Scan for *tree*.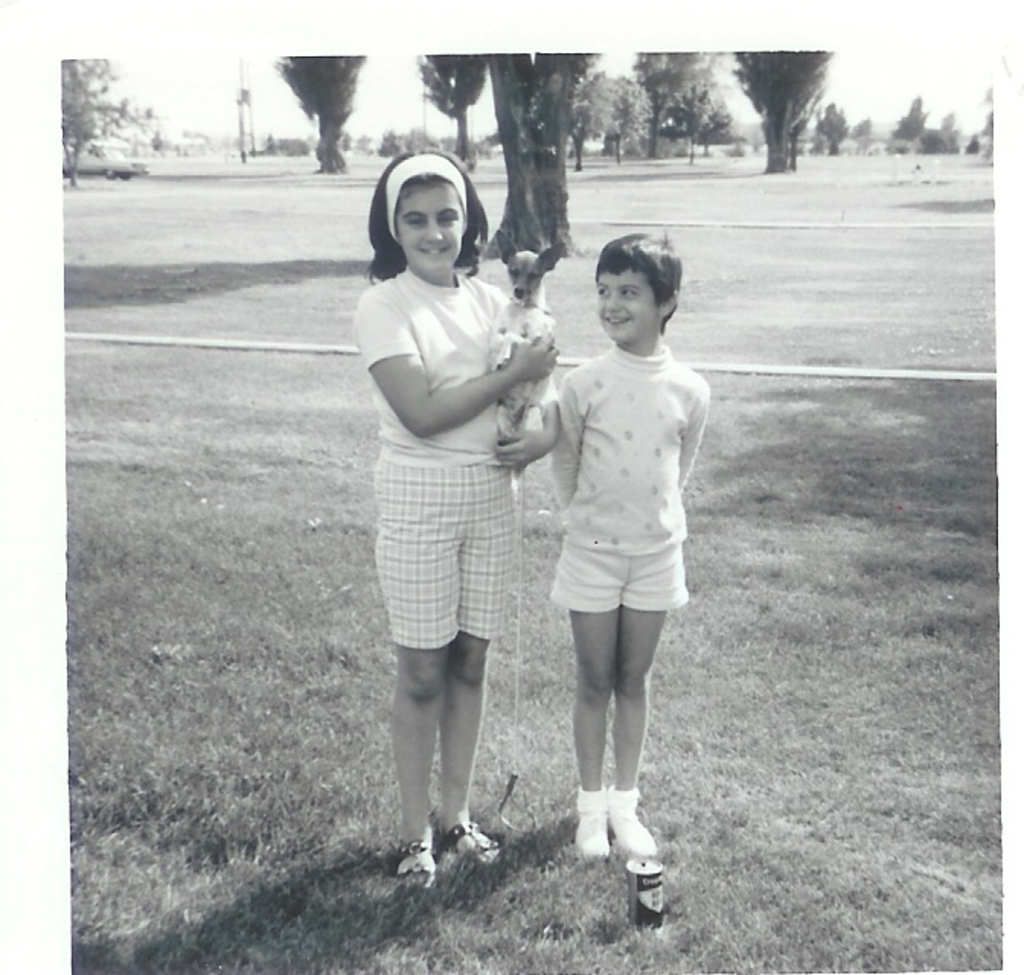
Scan result: {"left": 480, "top": 38, "right": 617, "bottom": 280}.
